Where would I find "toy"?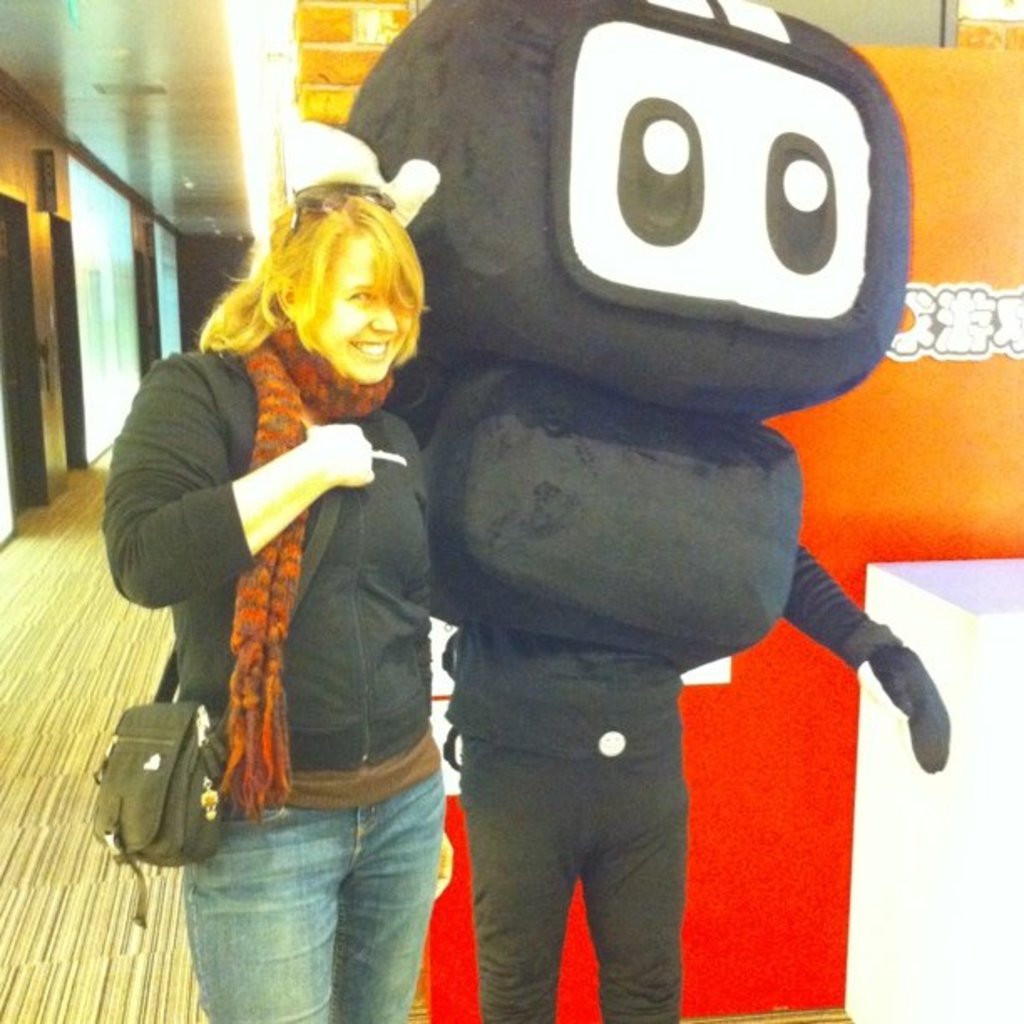
At <box>286,30,982,992</box>.
